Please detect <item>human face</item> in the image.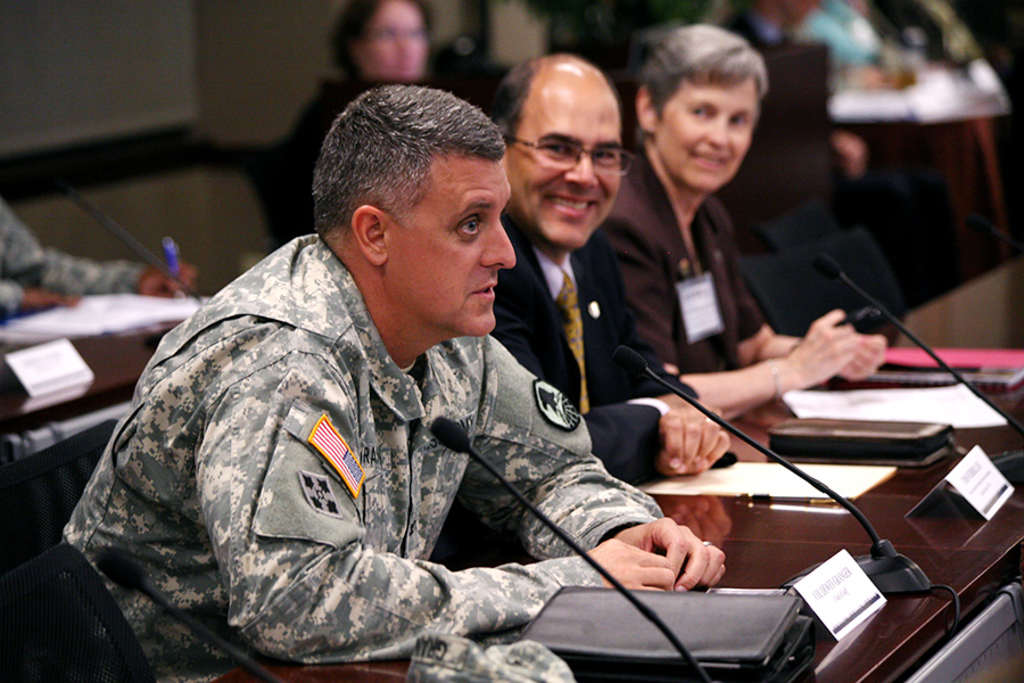
pyautogui.locateOnScreen(360, 1, 428, 79).
